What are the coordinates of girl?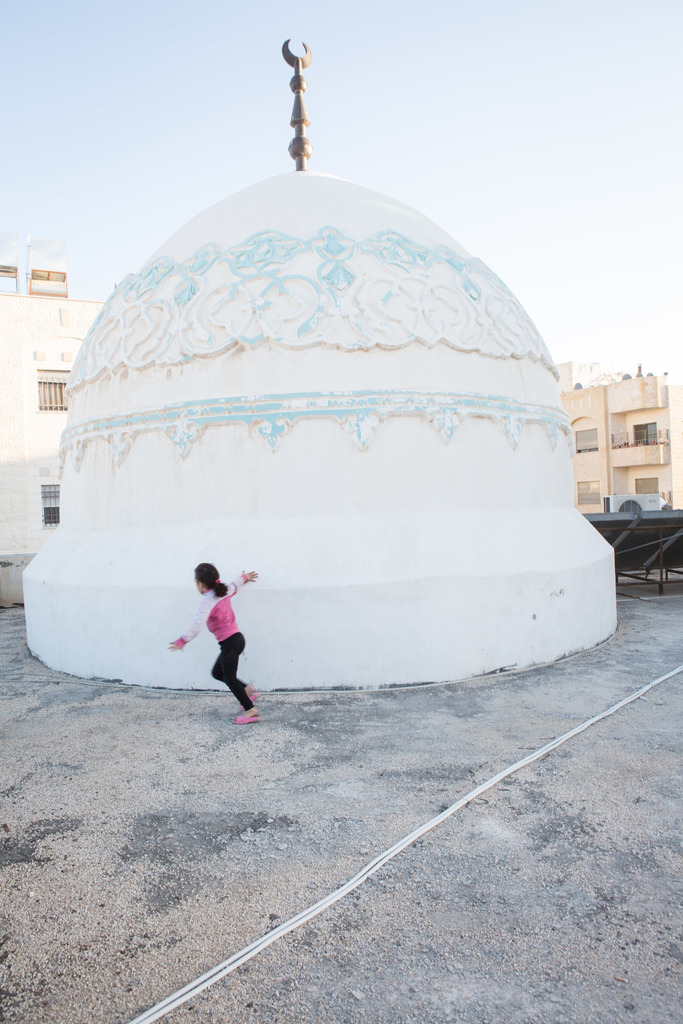
Rect(160, 559, 253, 722).
